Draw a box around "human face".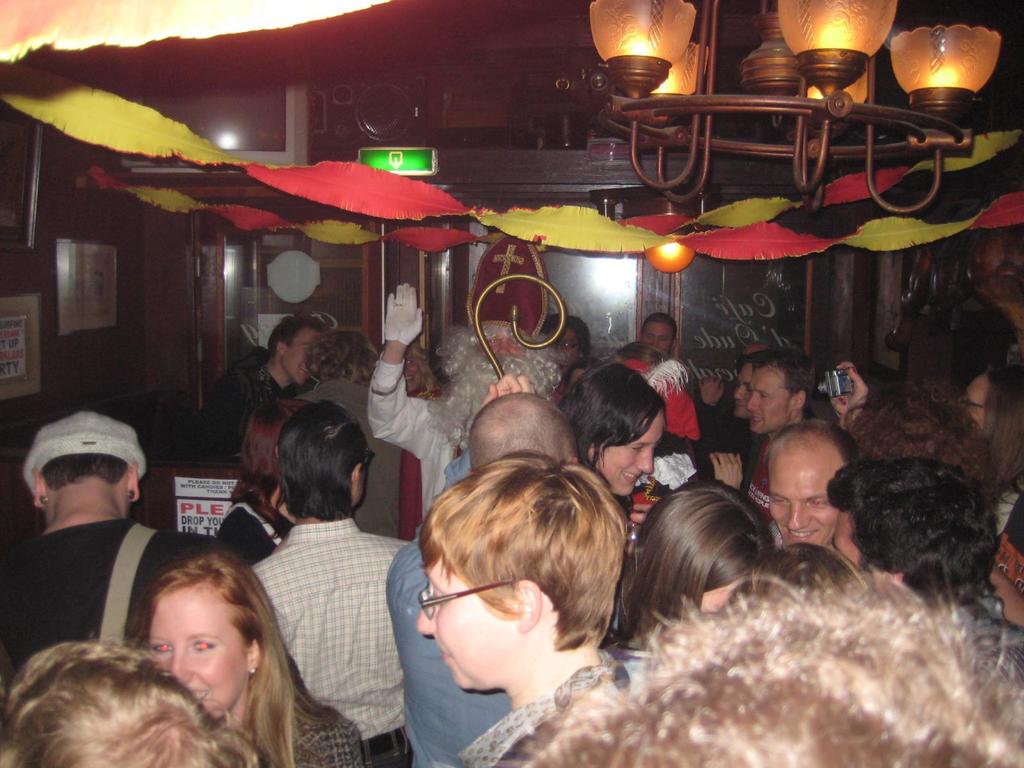
locate(730, 360, 756, 419).
